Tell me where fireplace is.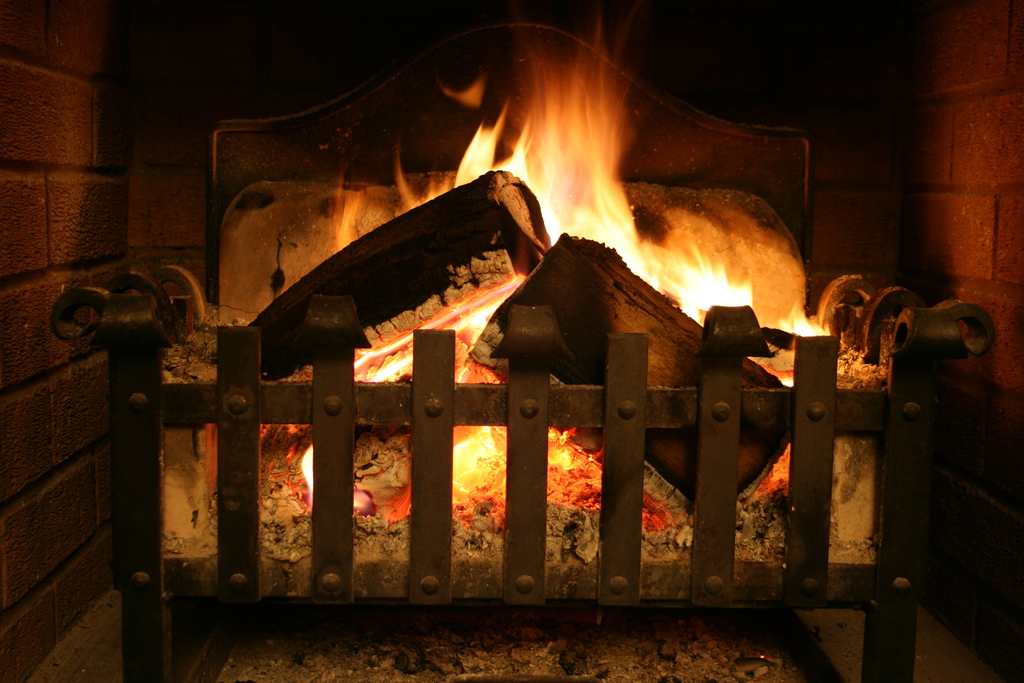
fireplace is at {"x1": 0, "y1": 0, "x2": 1023, "y2": 681}.
